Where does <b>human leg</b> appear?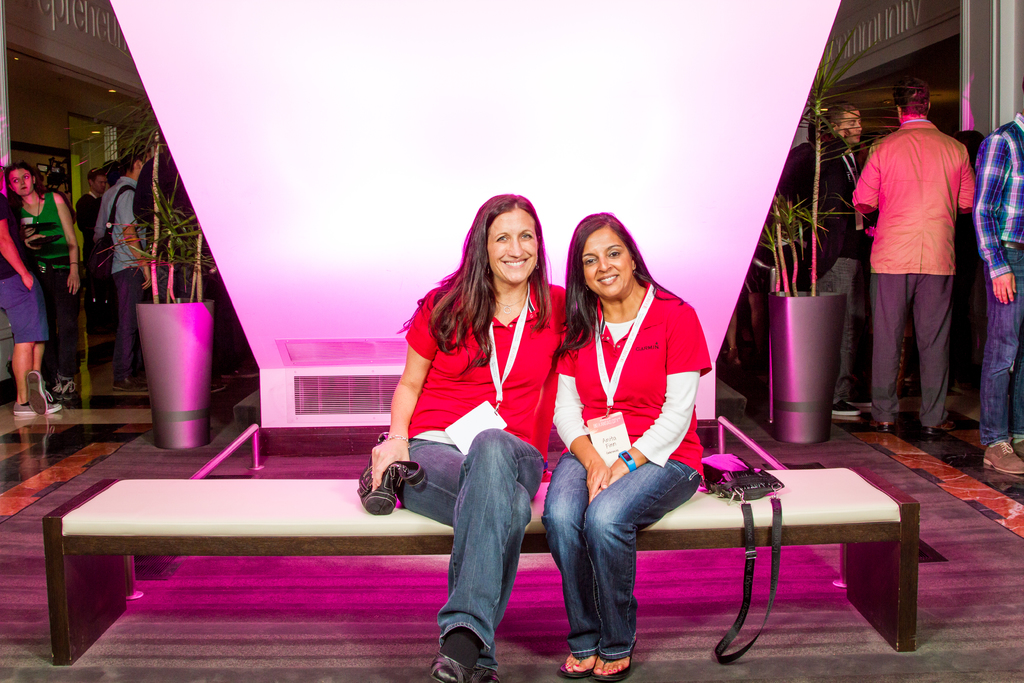
Appears at bbox(867, 268, 909, 429).
